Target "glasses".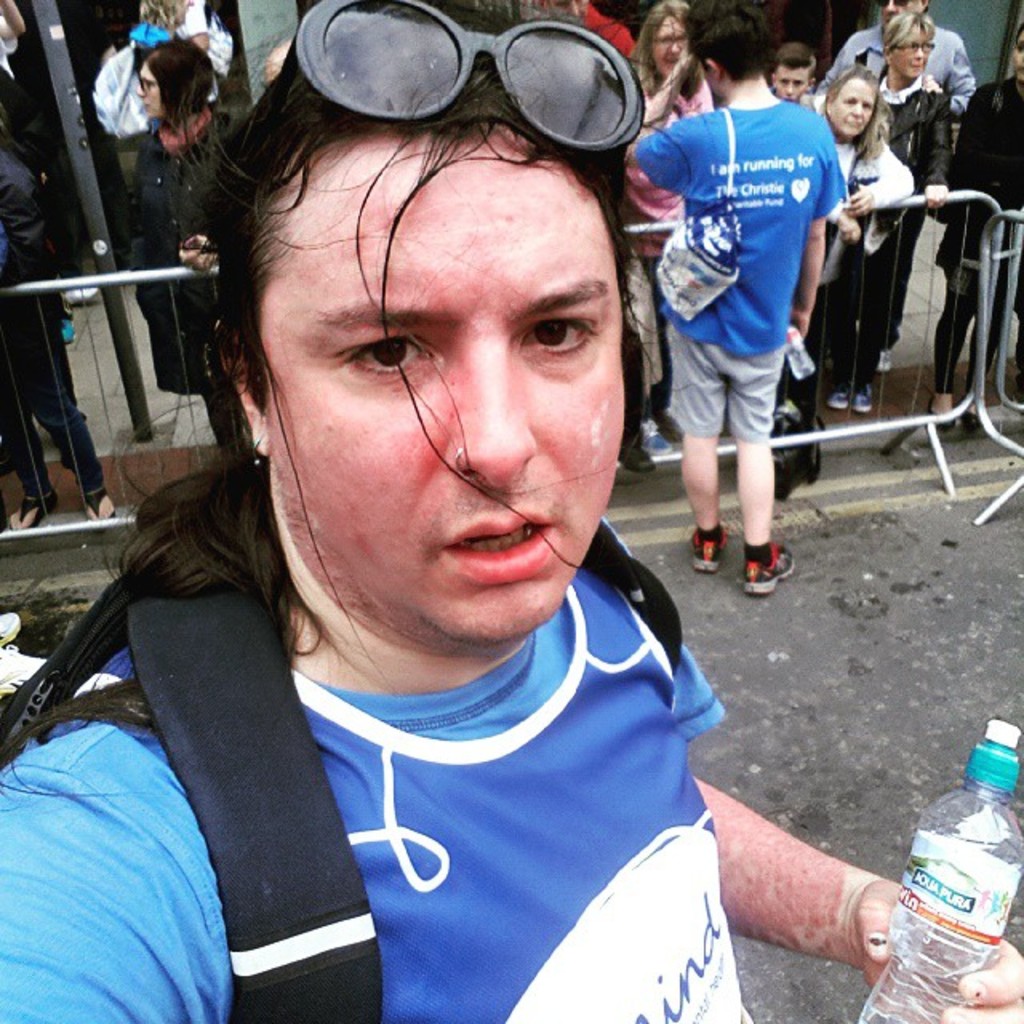
Target region: x1=890 y1=37 x2=938 y2=56.
